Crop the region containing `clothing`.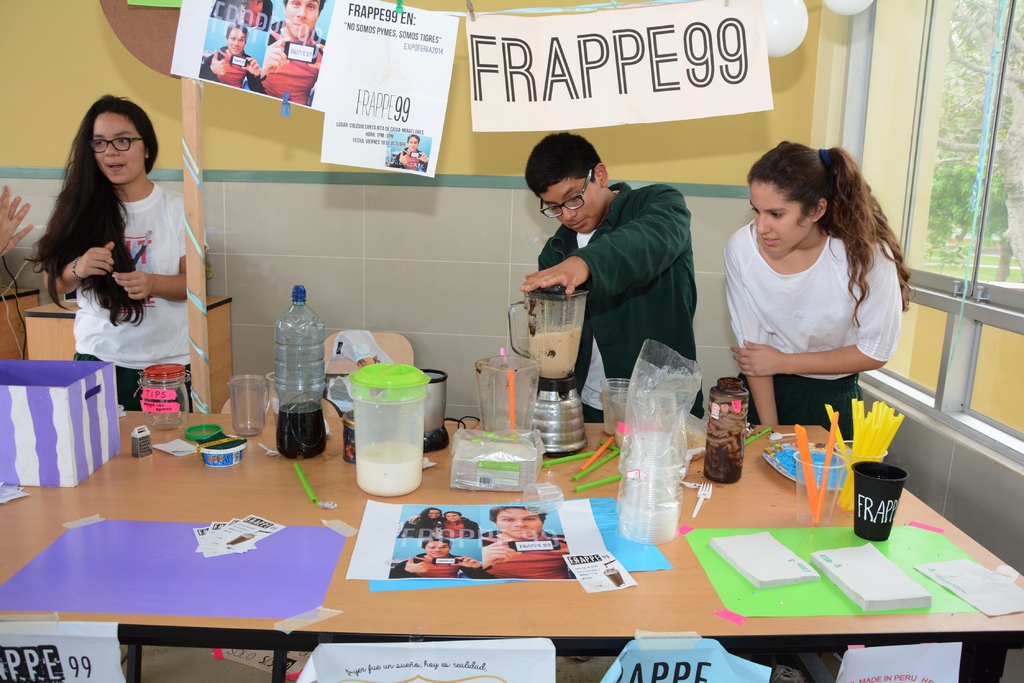
Crop region: 719, 213, 906, 409.
